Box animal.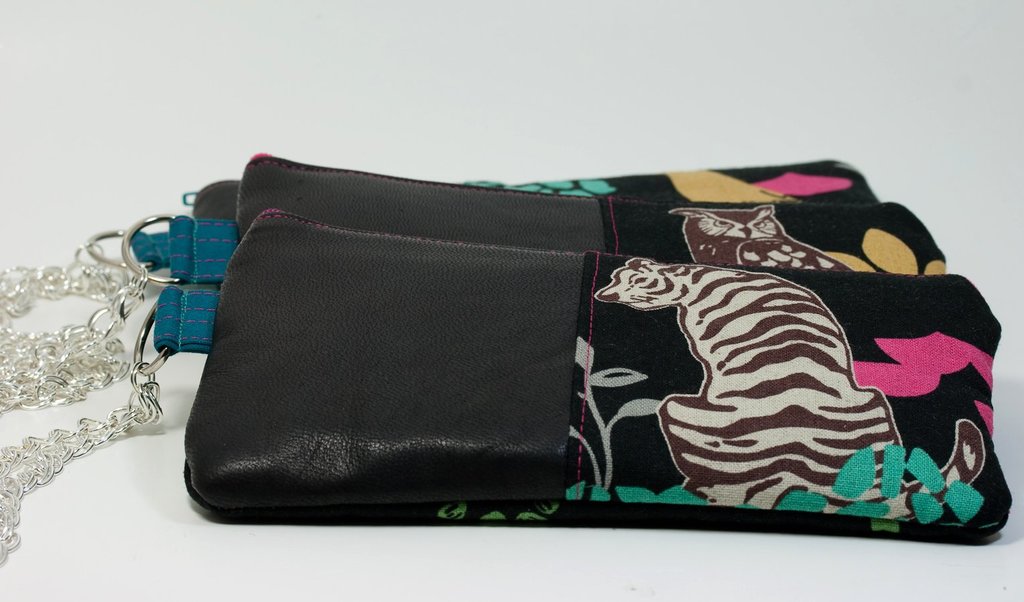
{"left": 594, "top": 254, "right": 986, "bottom": 521}.
